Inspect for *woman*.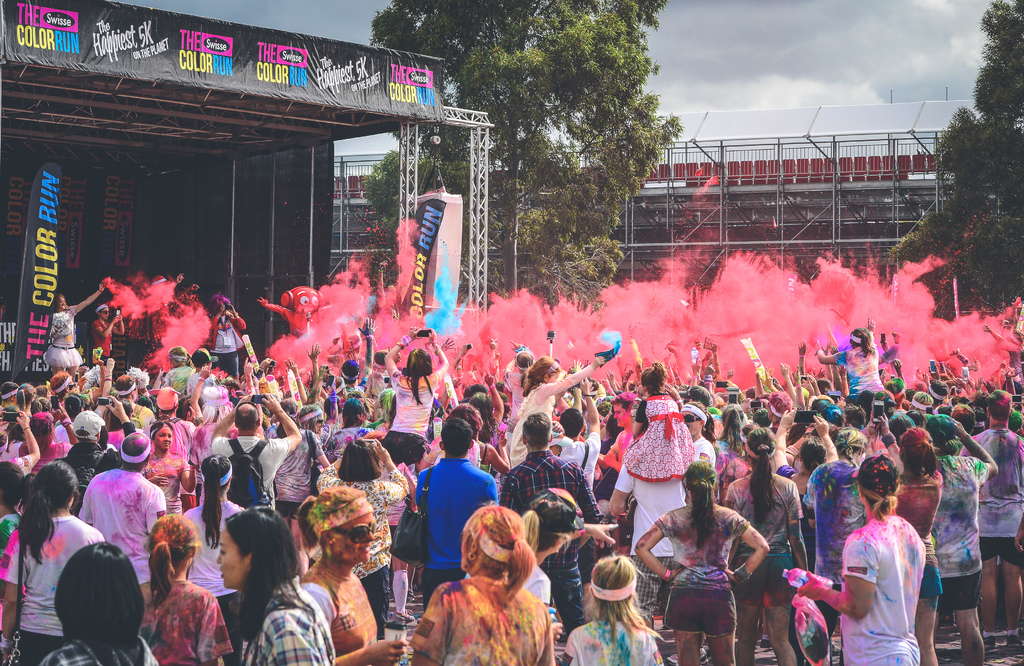
Inspection: locate(127, 510, 236, 665).
